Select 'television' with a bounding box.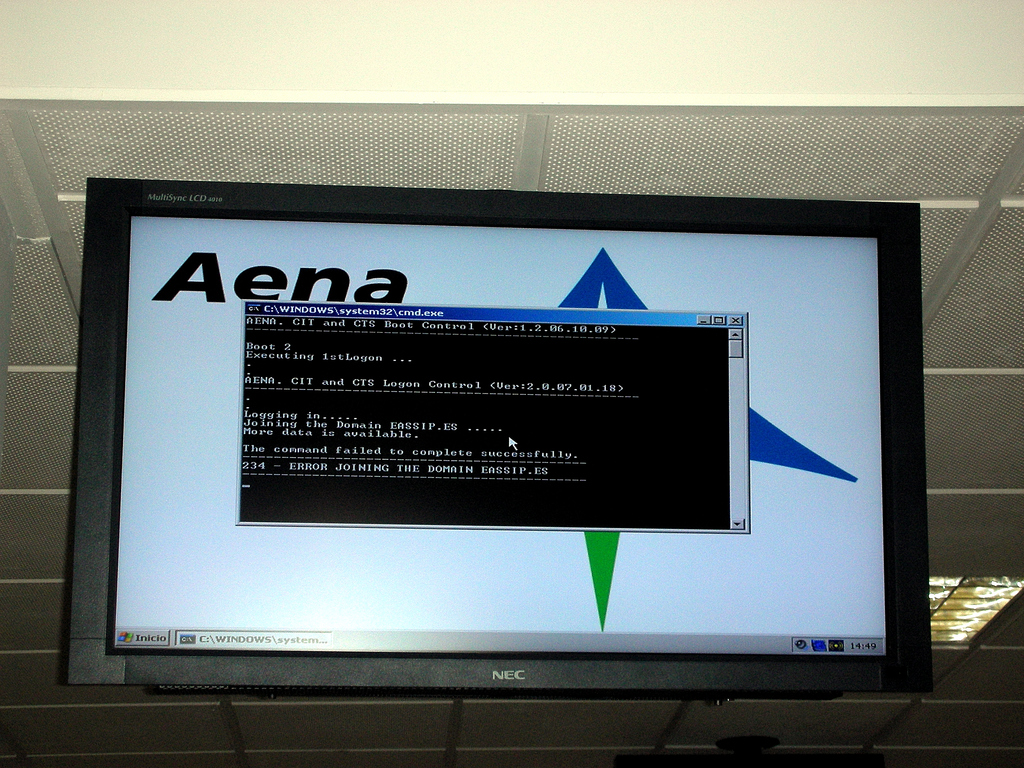
Rect(61, 180, 950, 714).
